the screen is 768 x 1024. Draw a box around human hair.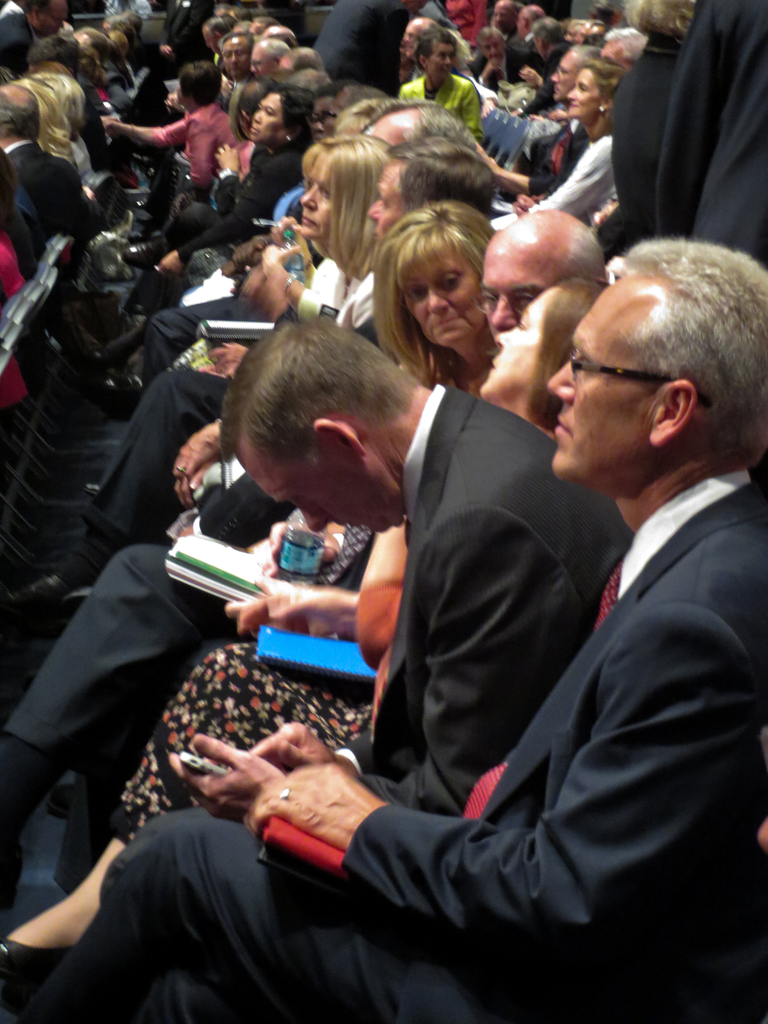
[14,0,51,19].
